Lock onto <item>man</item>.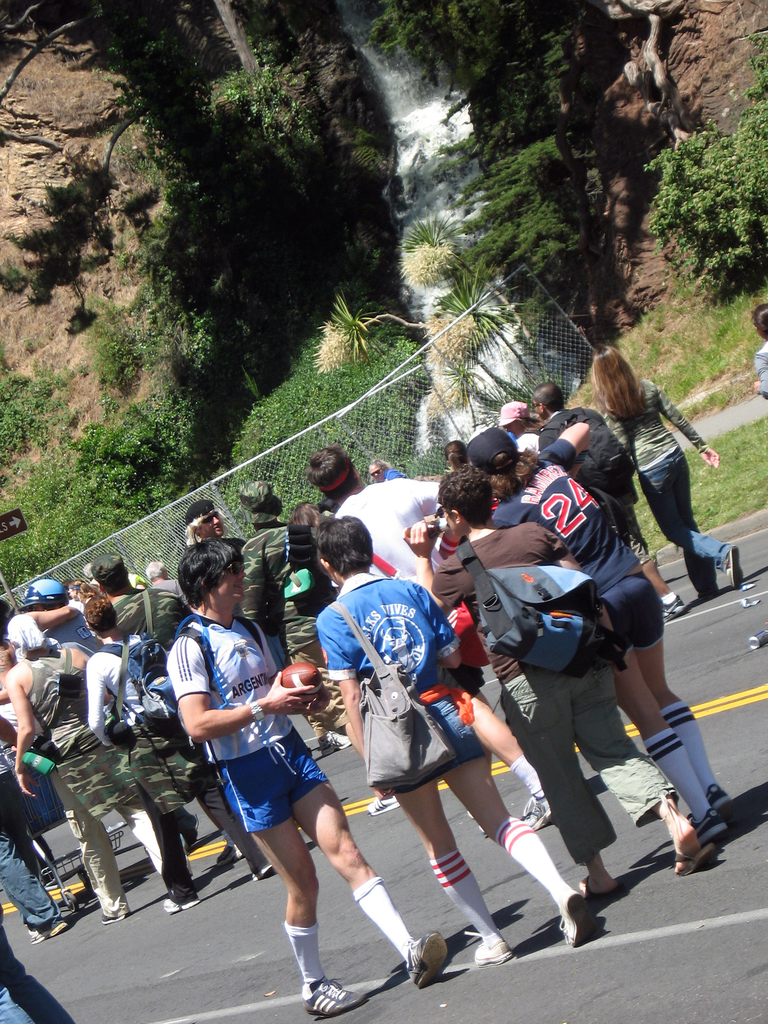
Locked: bbox=(160, 532, 461, 1005).
